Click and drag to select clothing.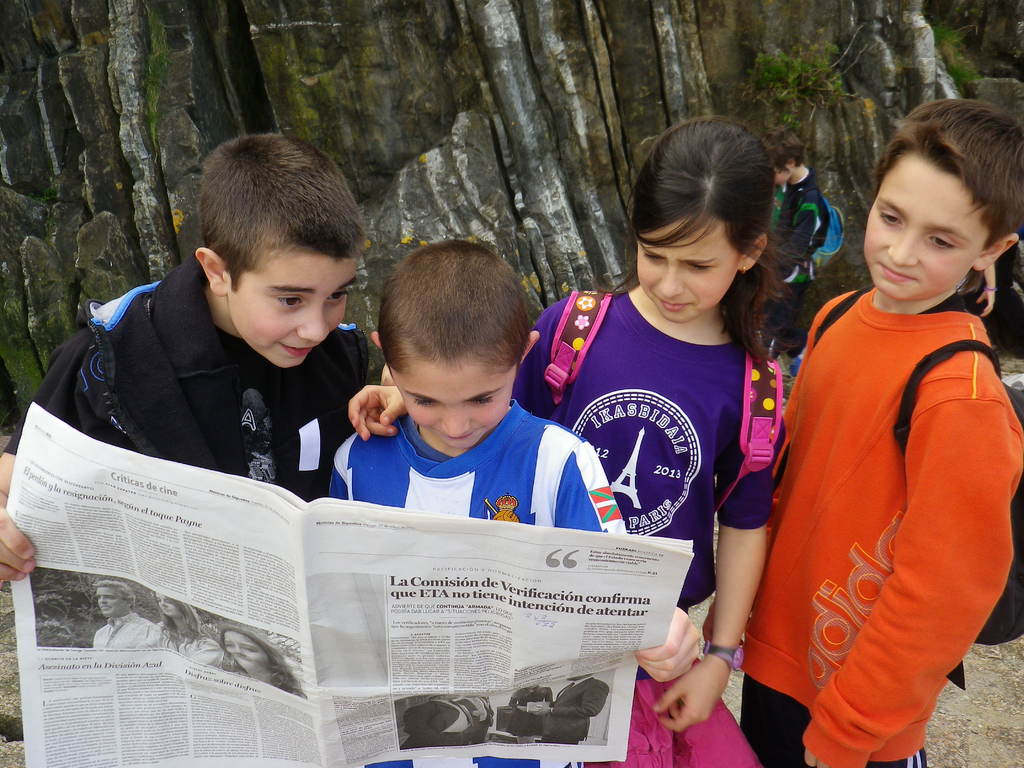
Selection: BBox(502, 290, 774, 767).
